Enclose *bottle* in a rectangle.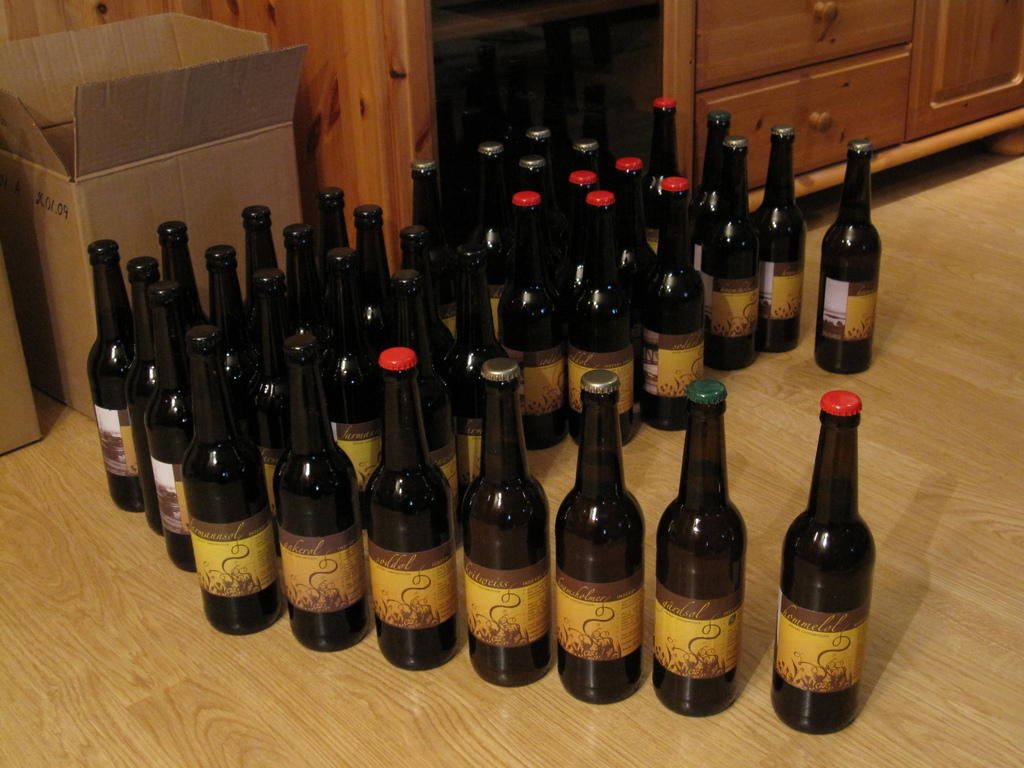
(378, 270, 460, 496).
